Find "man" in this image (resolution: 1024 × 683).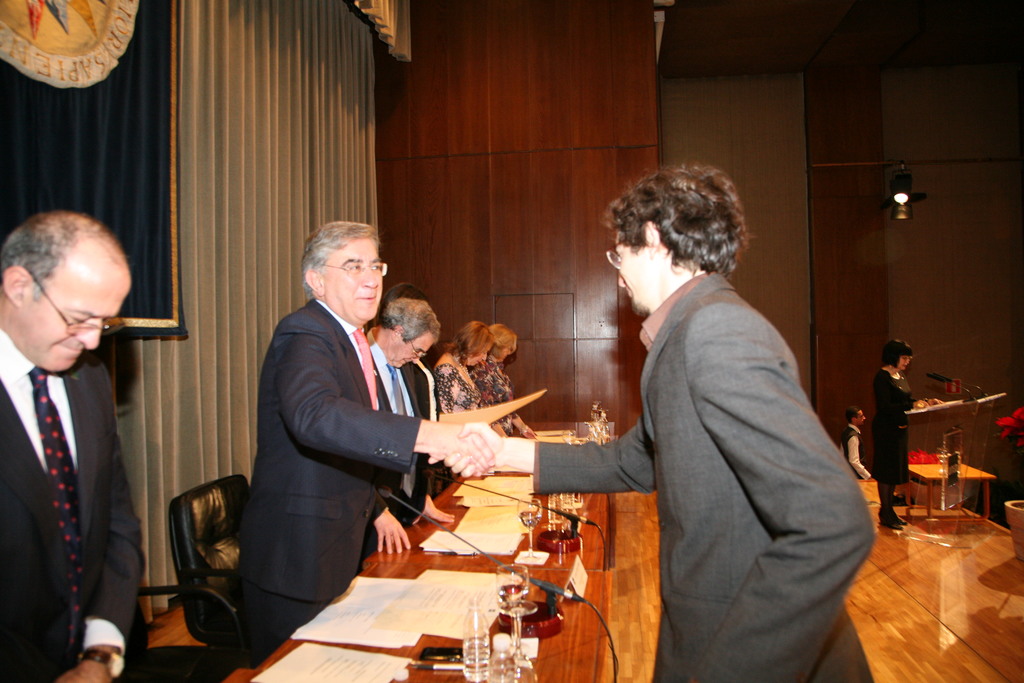
[429,161,879,682].
